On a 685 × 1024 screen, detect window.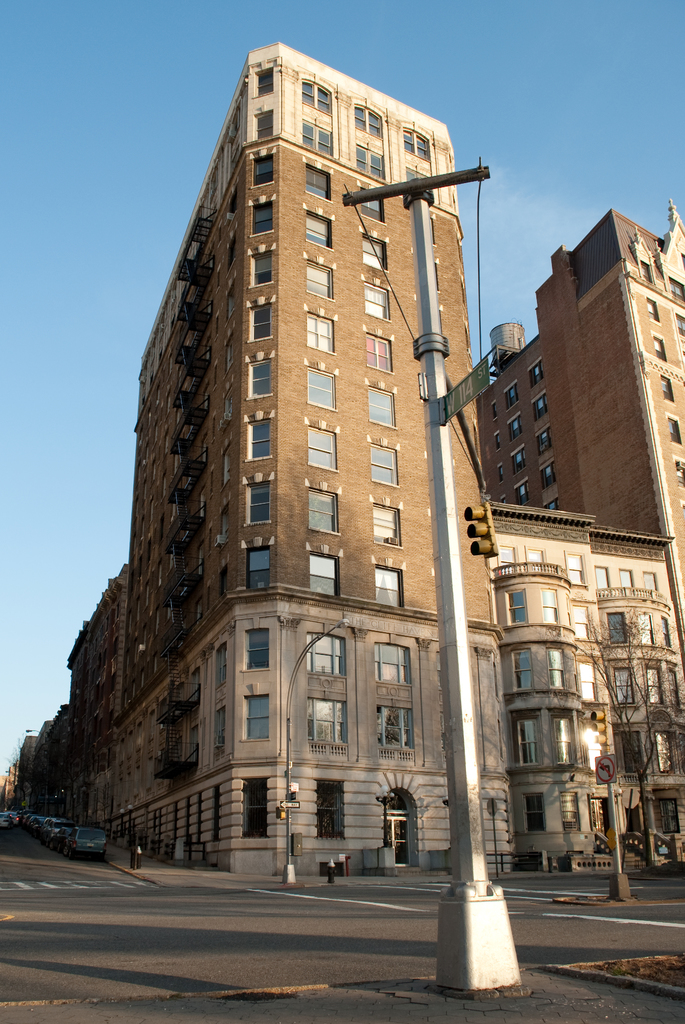
[x1=505, y1=385, x2=518, y2=406].
